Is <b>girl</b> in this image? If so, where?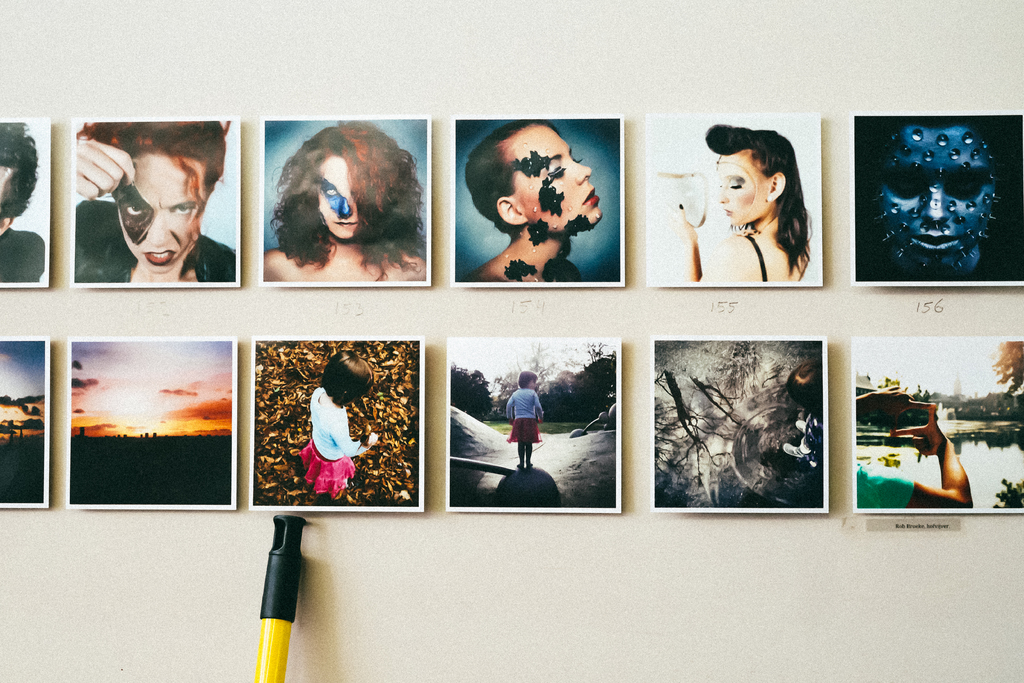
Yes, at bbox=[501, 368, 545, 468].
